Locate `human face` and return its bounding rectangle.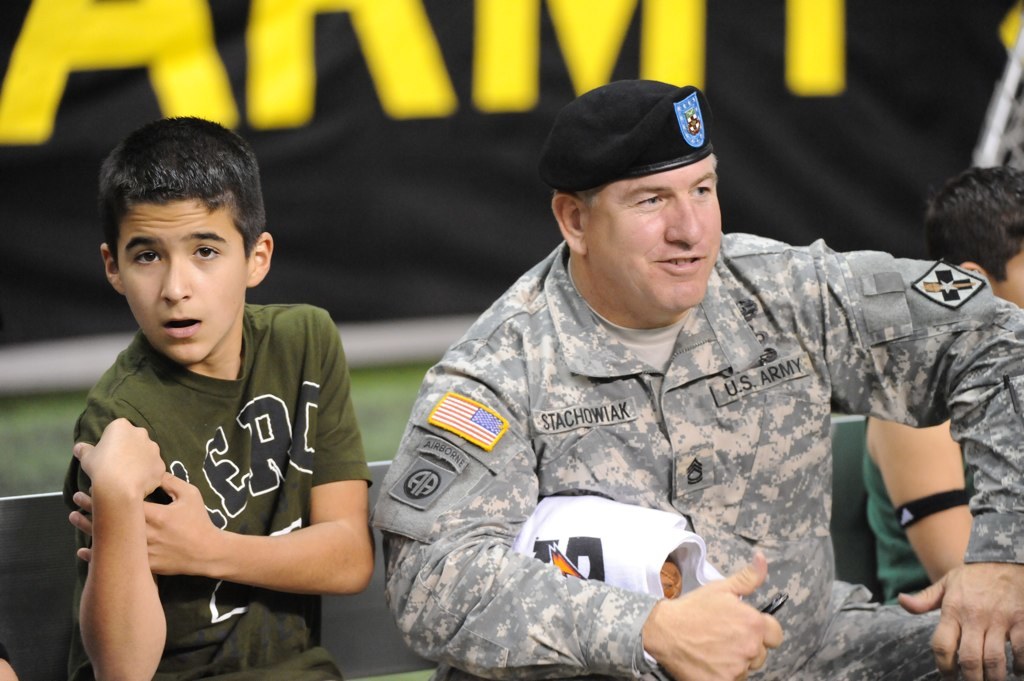
left=592, top=159, right=723, bottom=309.
